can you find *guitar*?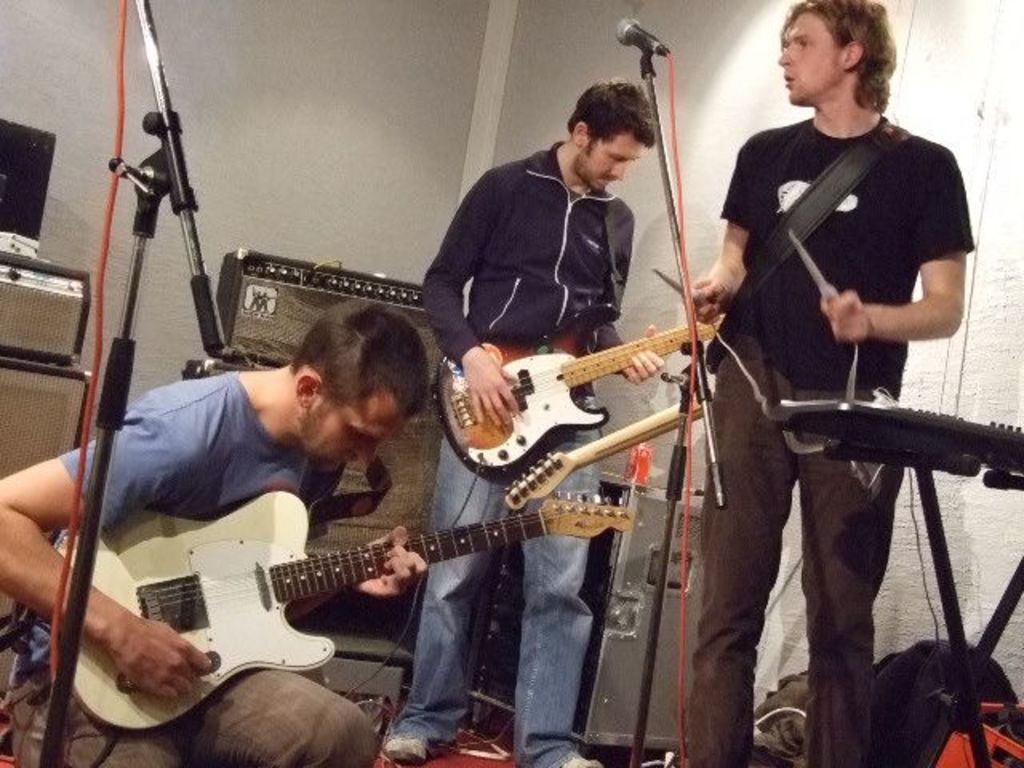
Yes, bounding box: [left=494, top=360, right=718, bottom=512].
